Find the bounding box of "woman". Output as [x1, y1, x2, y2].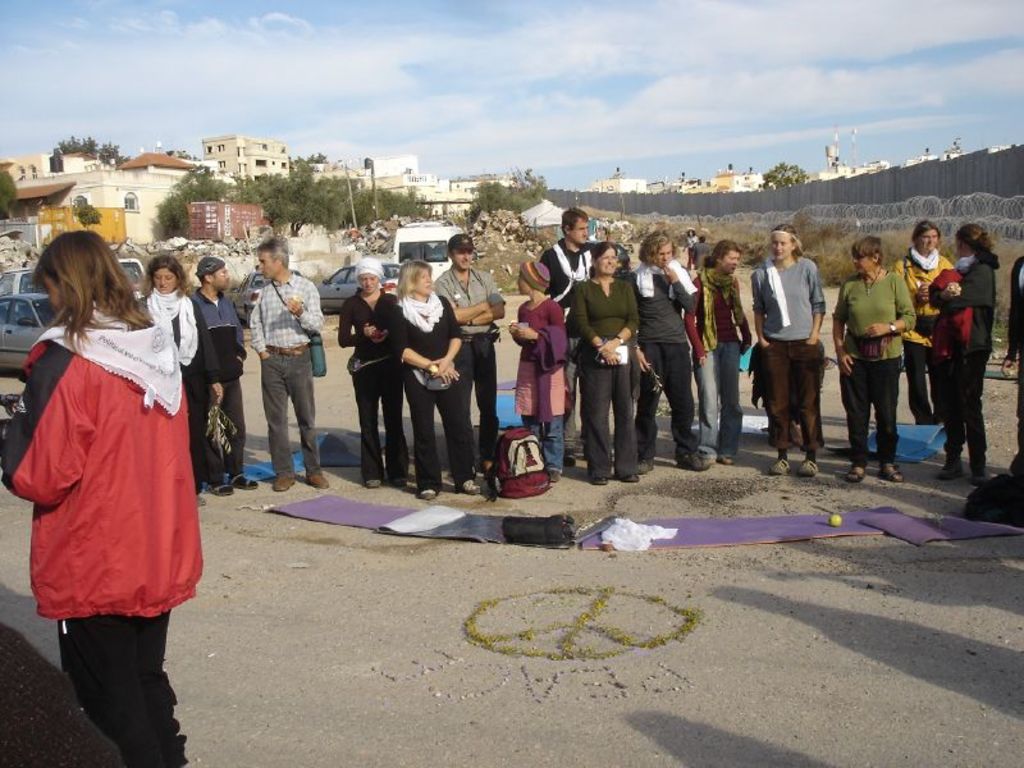
[398, 256, 477, 500].
